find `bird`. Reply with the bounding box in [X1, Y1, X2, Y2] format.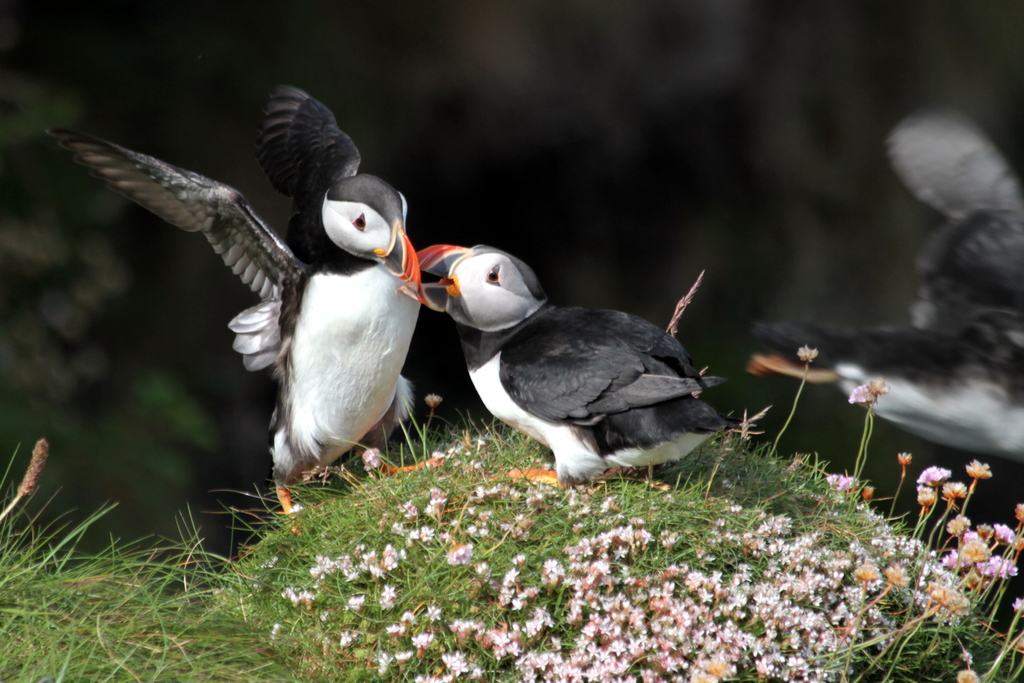
[748, 101, 1023, 462].
